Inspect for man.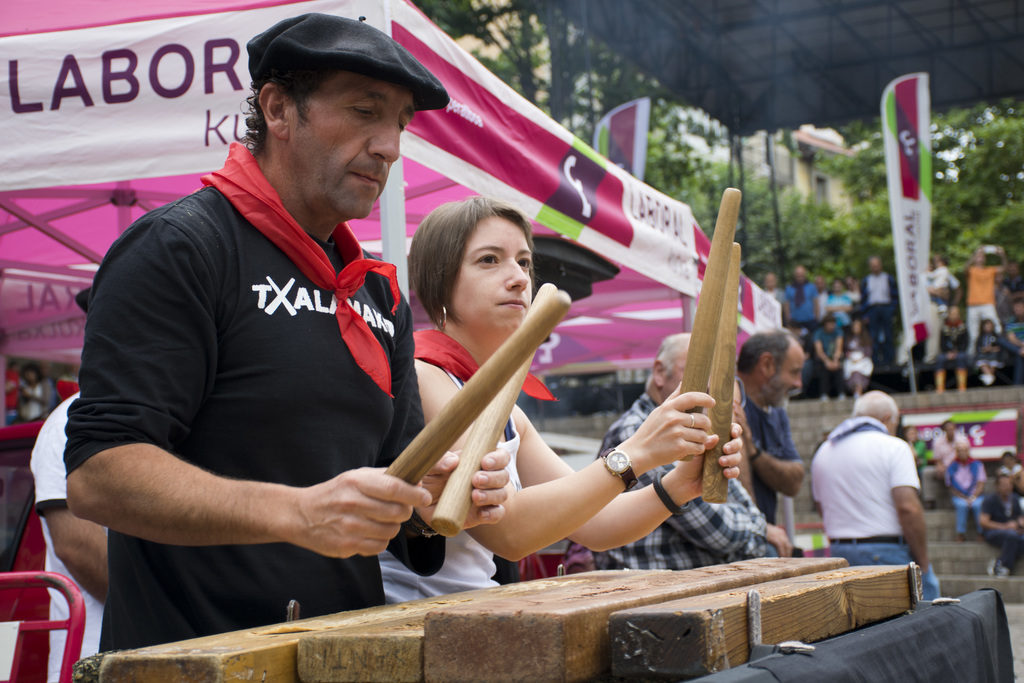
Inspection: bbox=(856, 256, 902, 374).
